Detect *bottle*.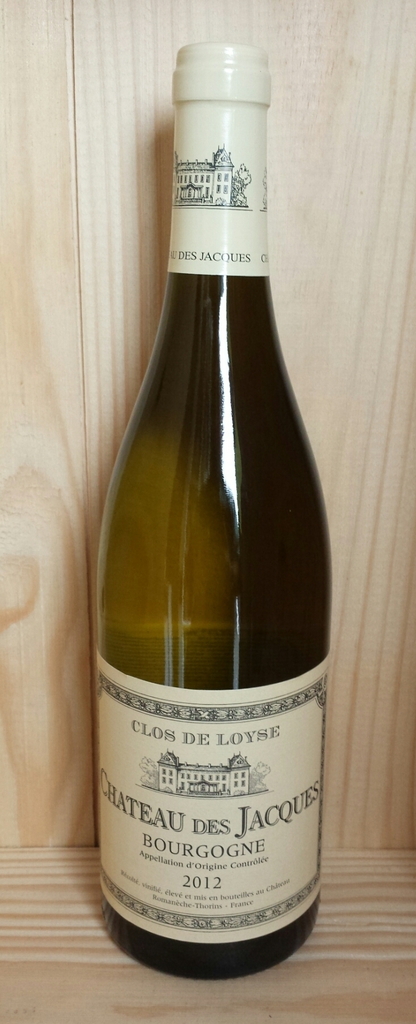
Detected at <box>88,79,333,955</box>.
